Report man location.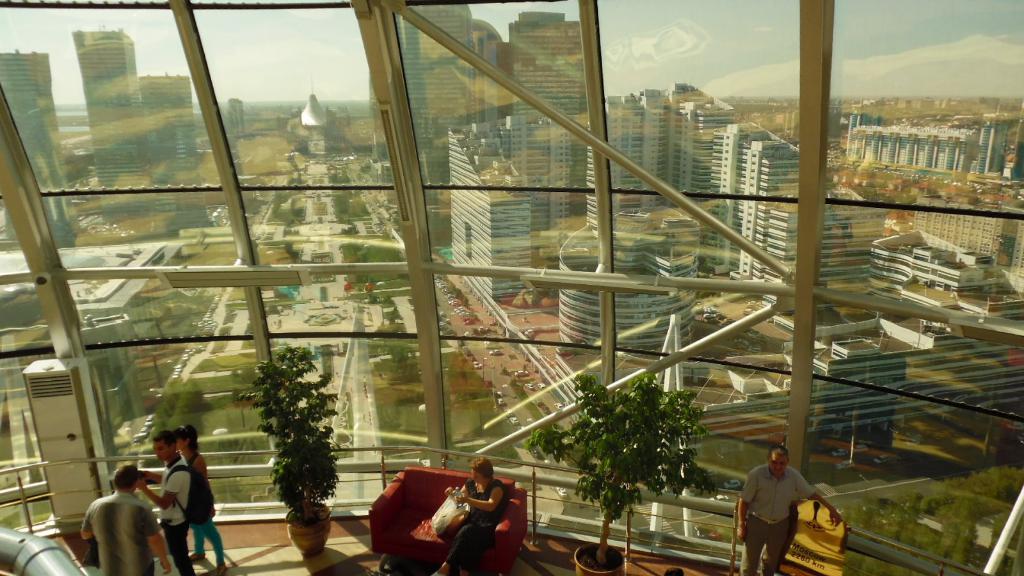
Report: [735, 444, 844, 575].
